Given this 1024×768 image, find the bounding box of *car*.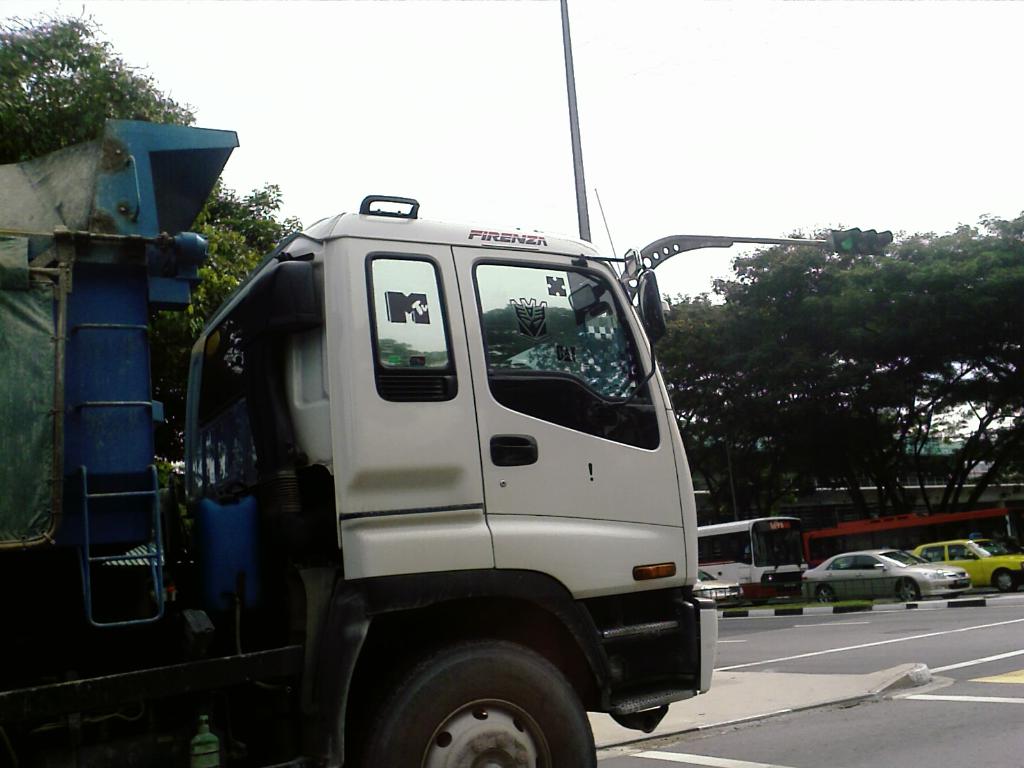
l=912, t=538, r=1023, b=593.
